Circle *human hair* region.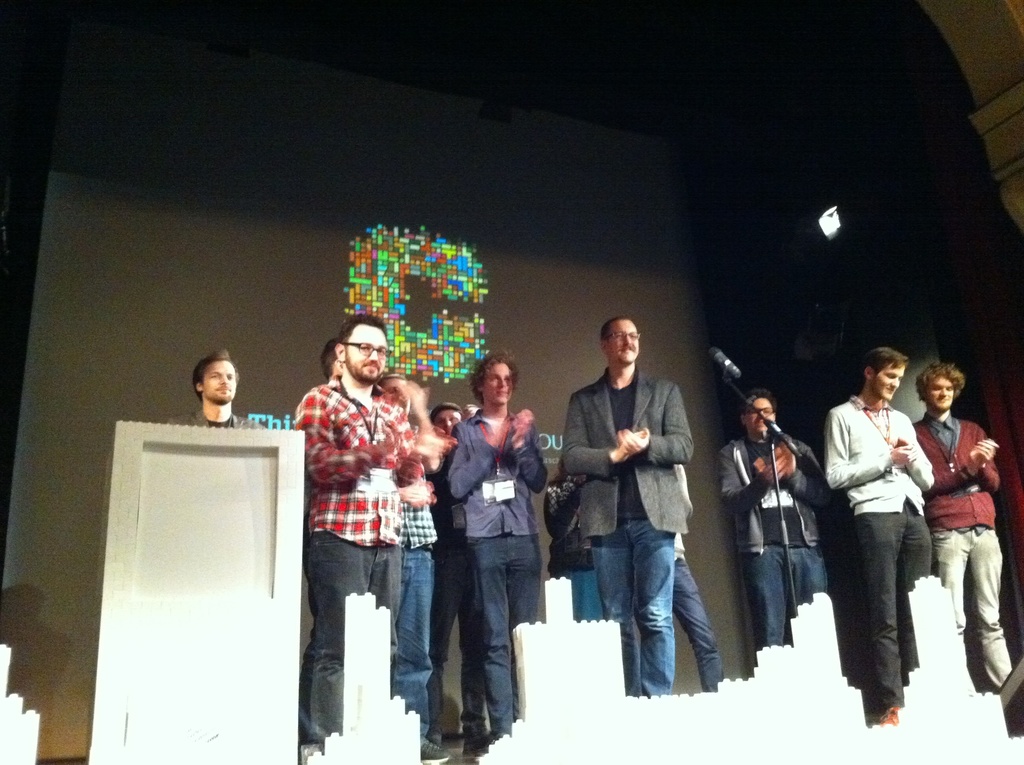
Region: 466/350/519/405.
